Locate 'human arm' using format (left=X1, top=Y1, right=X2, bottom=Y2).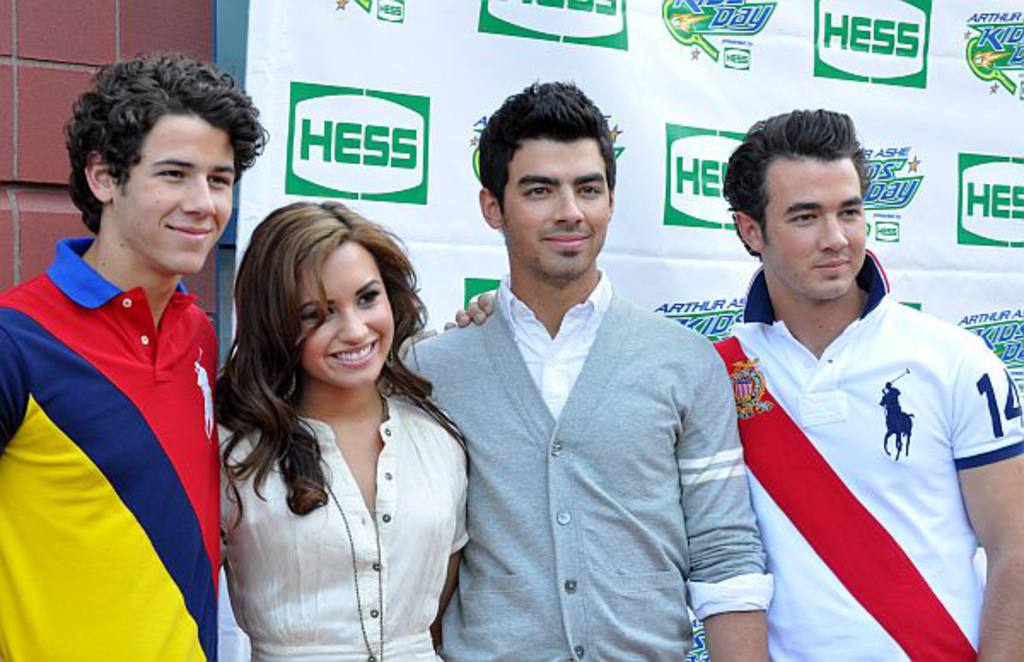
(left=951, top=338, right=1022, bottom=660).
